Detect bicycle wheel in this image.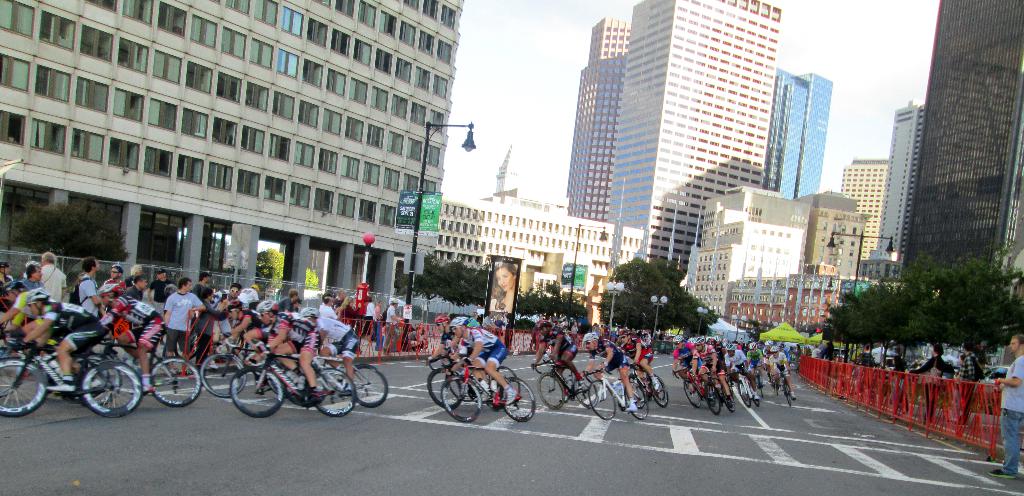
Detection: 570, 375, 599, 409.
